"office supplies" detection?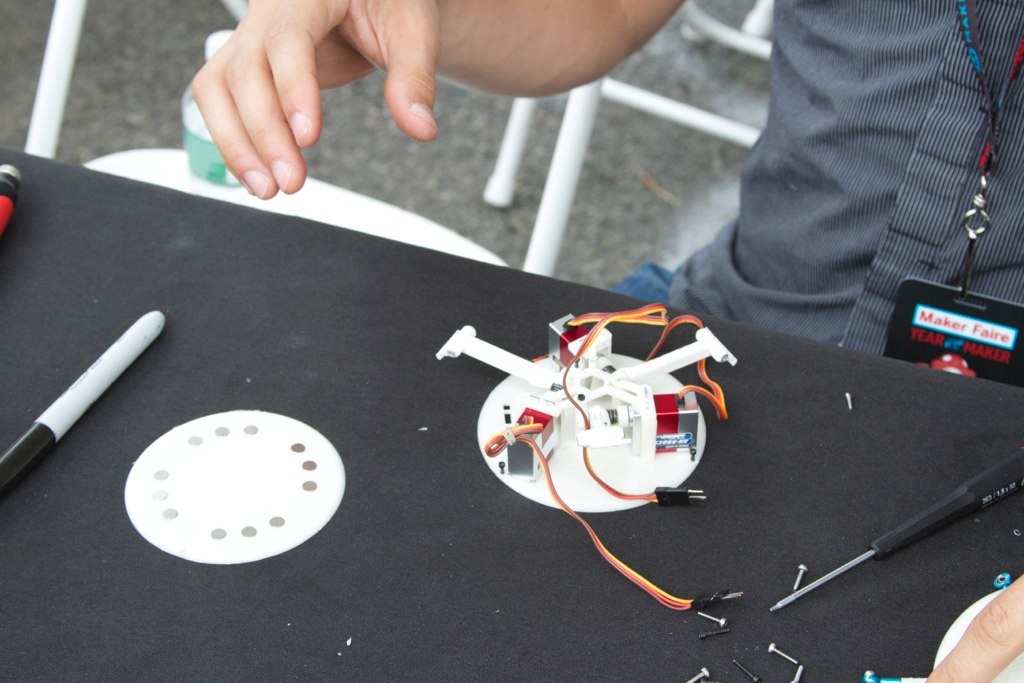
[x1=678, y1=666, x2=714, y2=682]
